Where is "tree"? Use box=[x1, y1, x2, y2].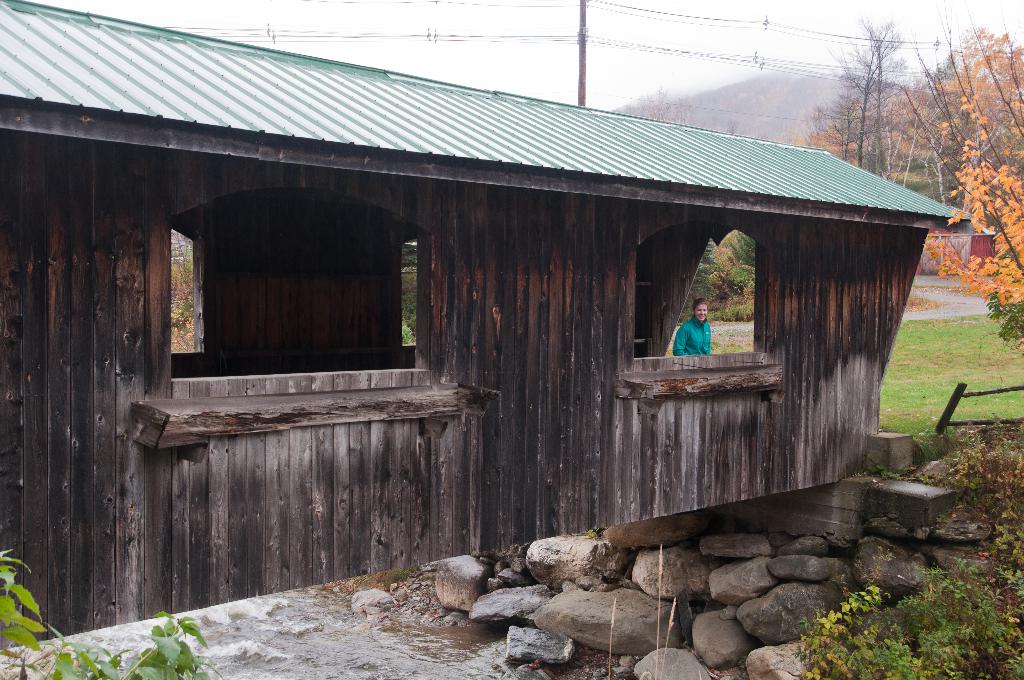
box=[612, 90, 700, 131].
